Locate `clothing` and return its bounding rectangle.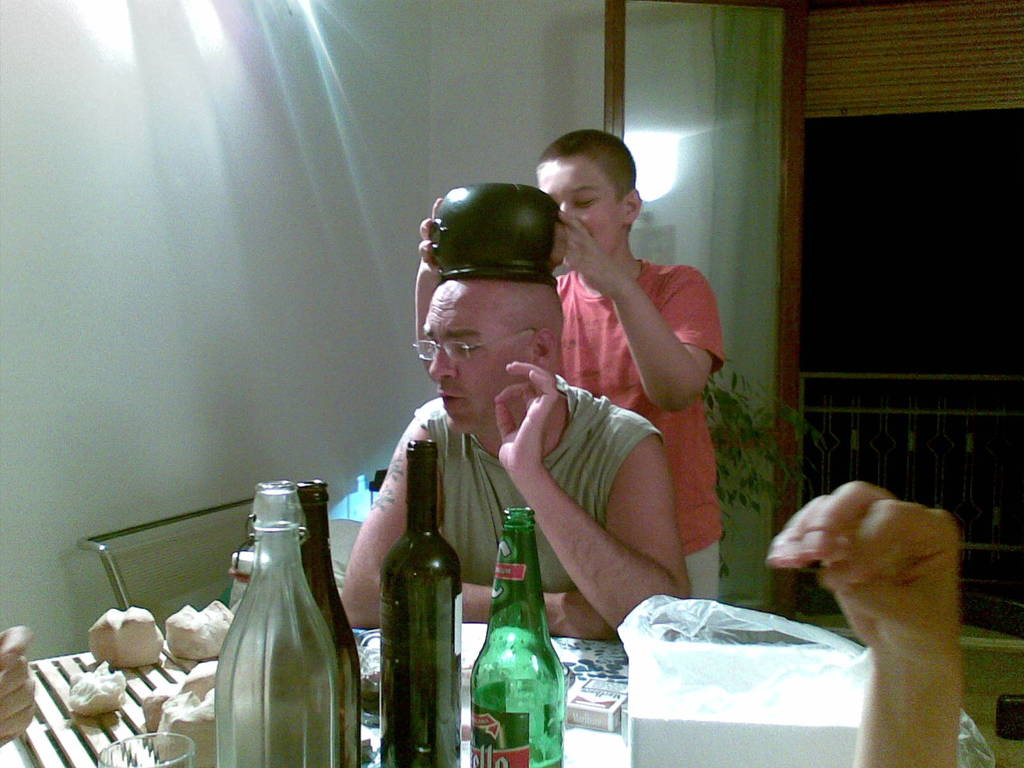
select_region(412, 370, 666, 592).
